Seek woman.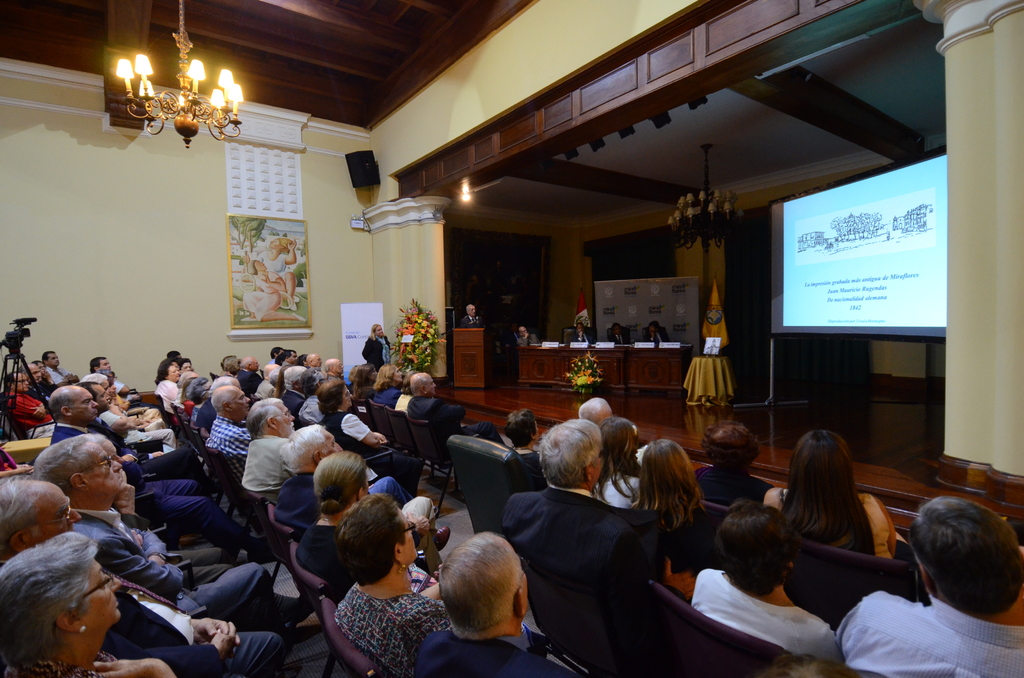
[764,430,897,561].
